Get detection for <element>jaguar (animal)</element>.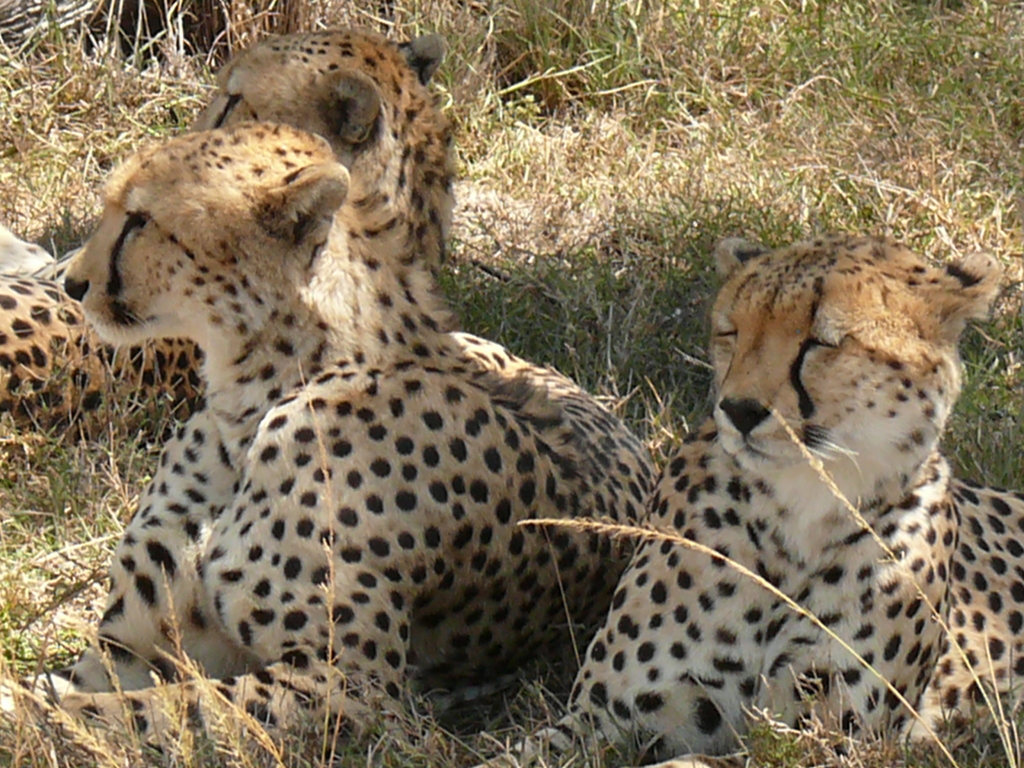
Detection: [x1=469, y1=228, x2=1023, y2=767].
